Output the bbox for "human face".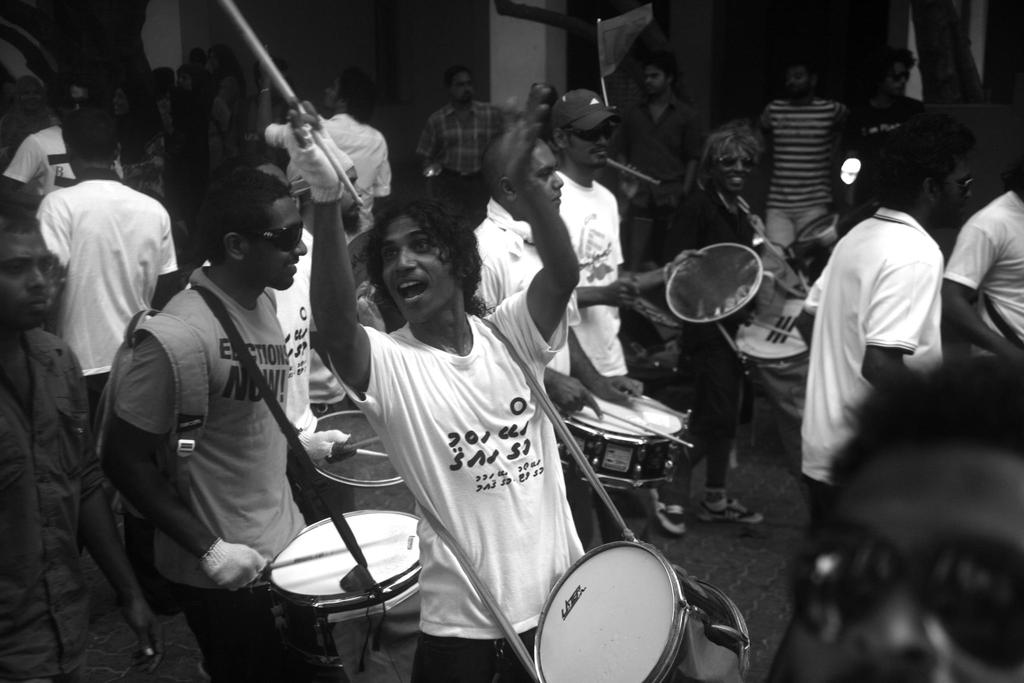
box=[717, 147, 755, 198].
